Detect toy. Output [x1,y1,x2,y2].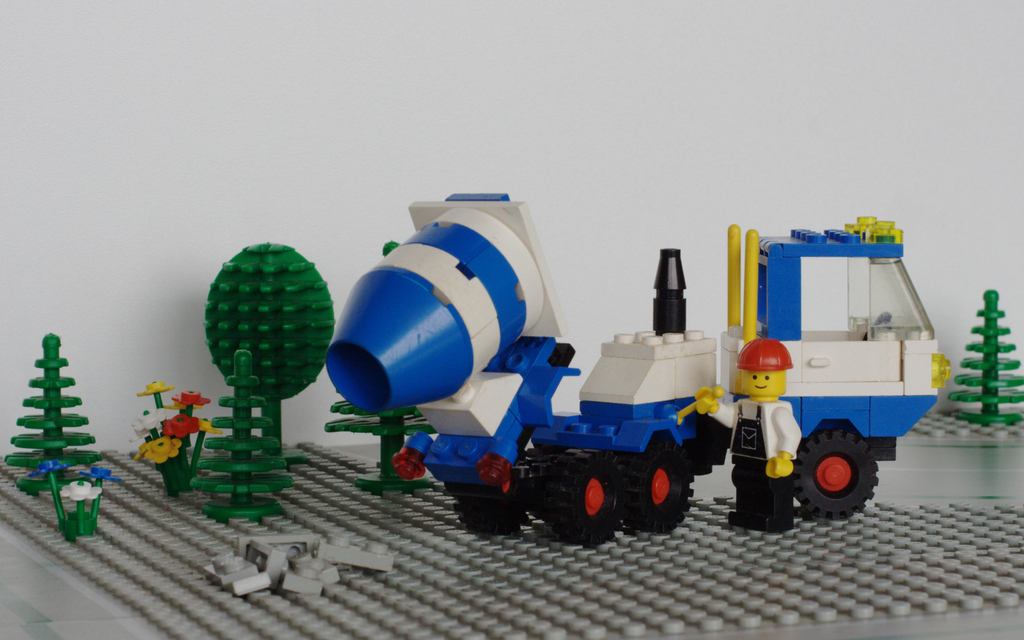
[692,339,804,532].
